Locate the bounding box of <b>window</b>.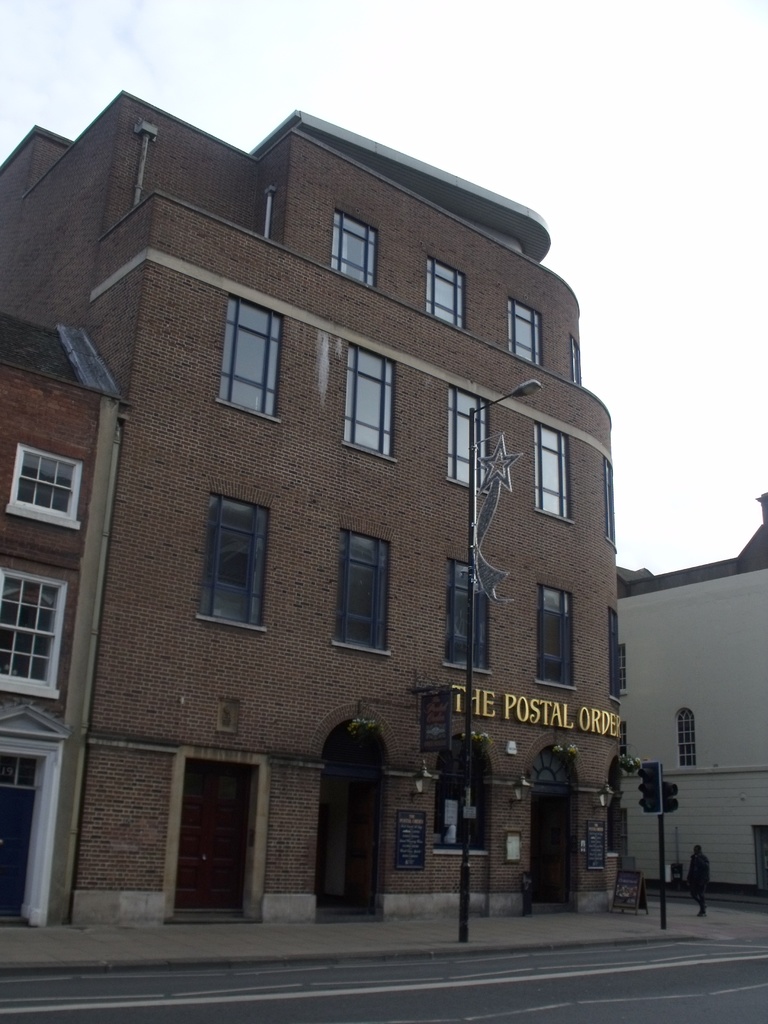
Bounding box: {"left": 606, "top": 607, "right": 622, "bottom": 702}.
